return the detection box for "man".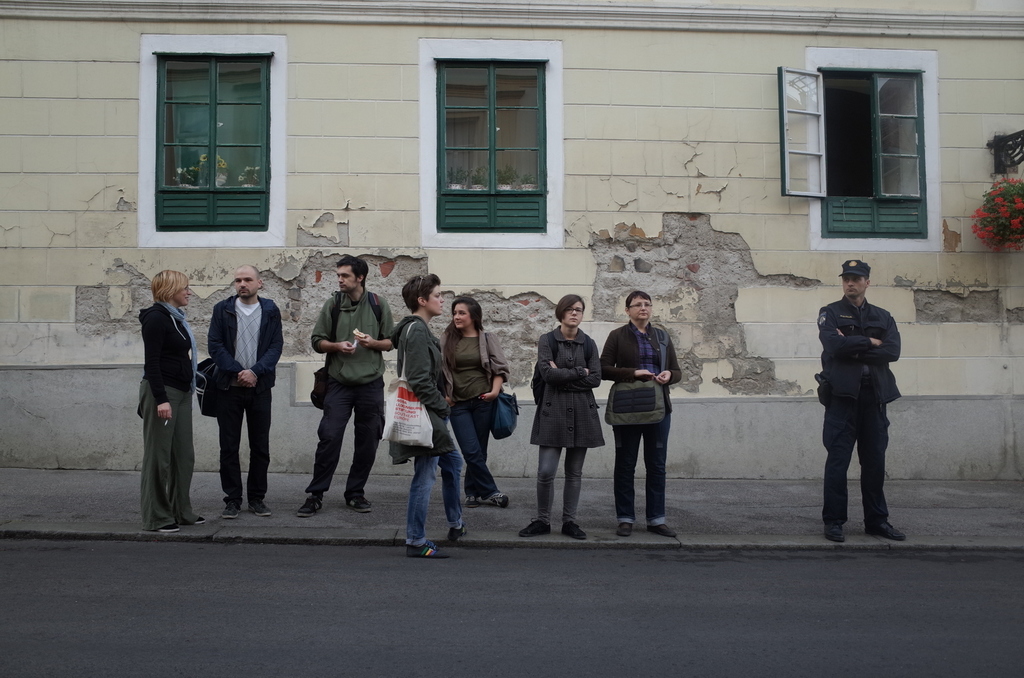
[left=301, top=258, right=398, bottom=520].
